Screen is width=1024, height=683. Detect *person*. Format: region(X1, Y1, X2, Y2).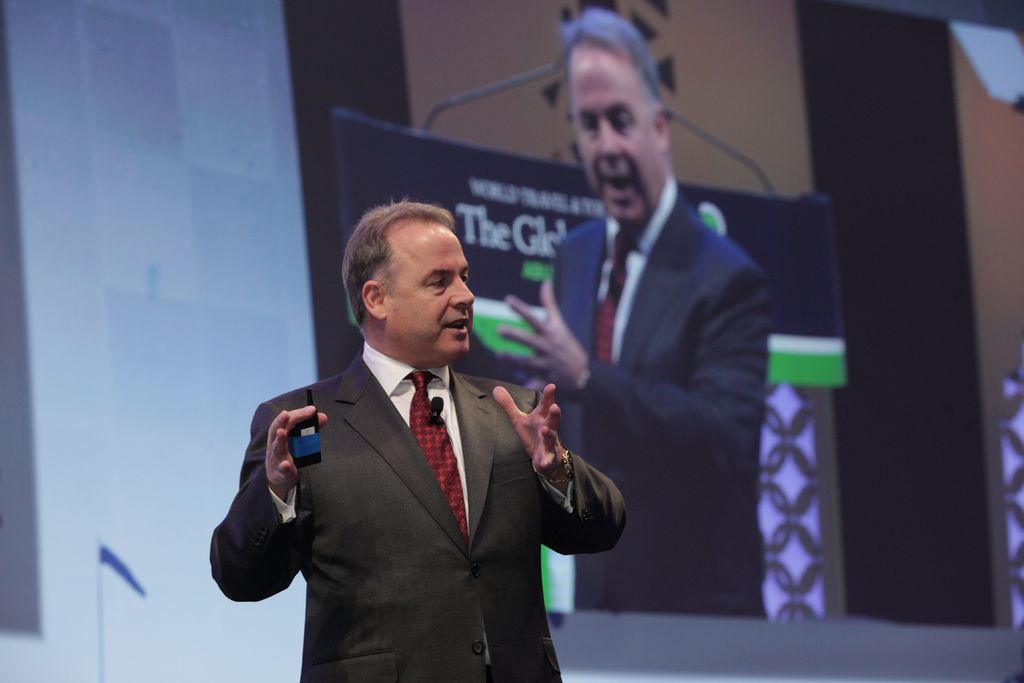
region(257, 189, 592, 682).
